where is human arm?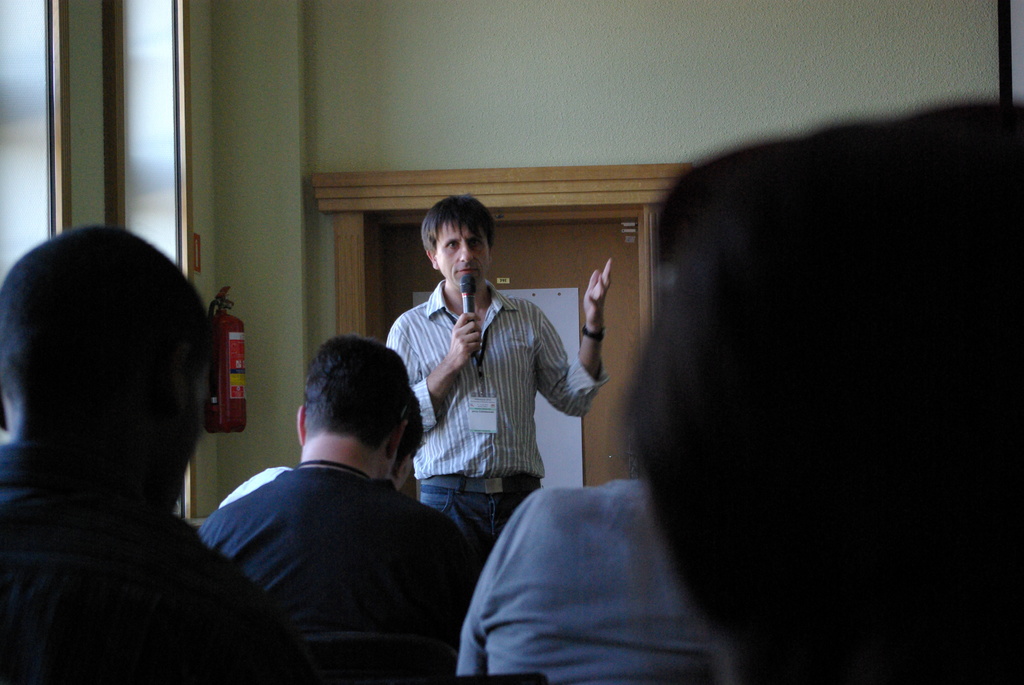
Rect(386, 311, 487, 434).
